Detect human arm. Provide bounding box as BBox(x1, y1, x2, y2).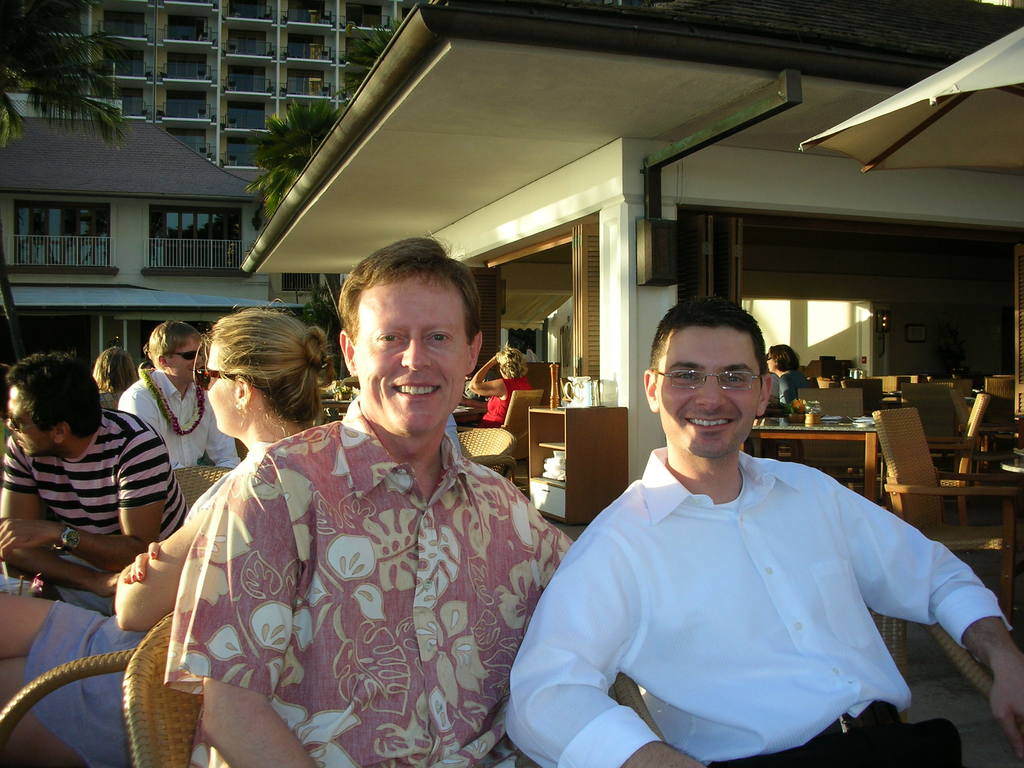
BBox(113, 388, 157, 428).
